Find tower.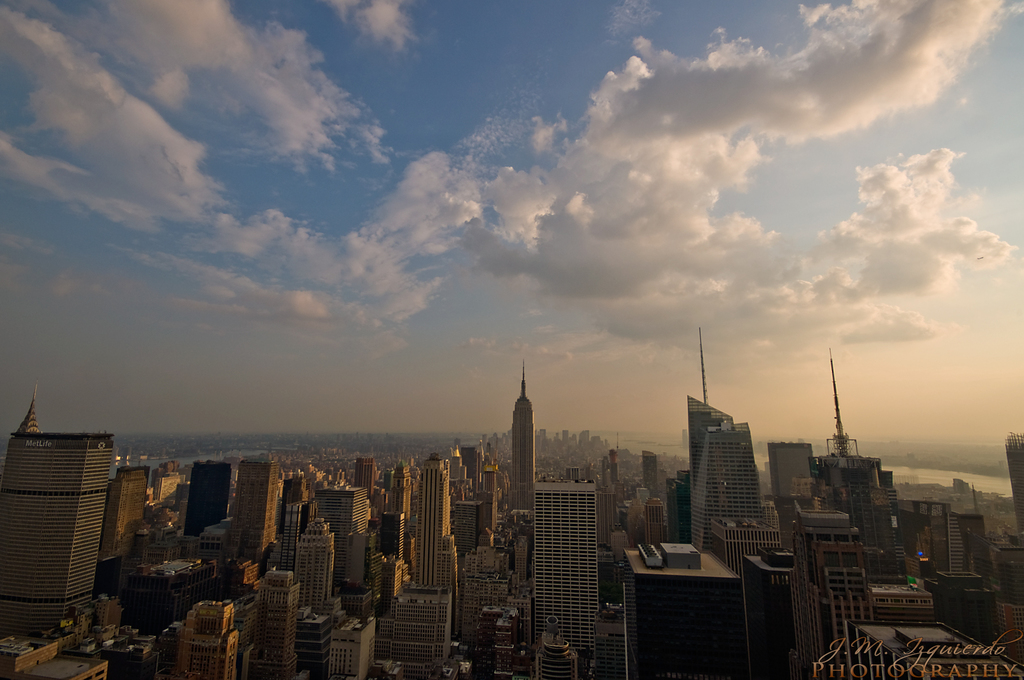
crop(319, 610, 375, 679).
